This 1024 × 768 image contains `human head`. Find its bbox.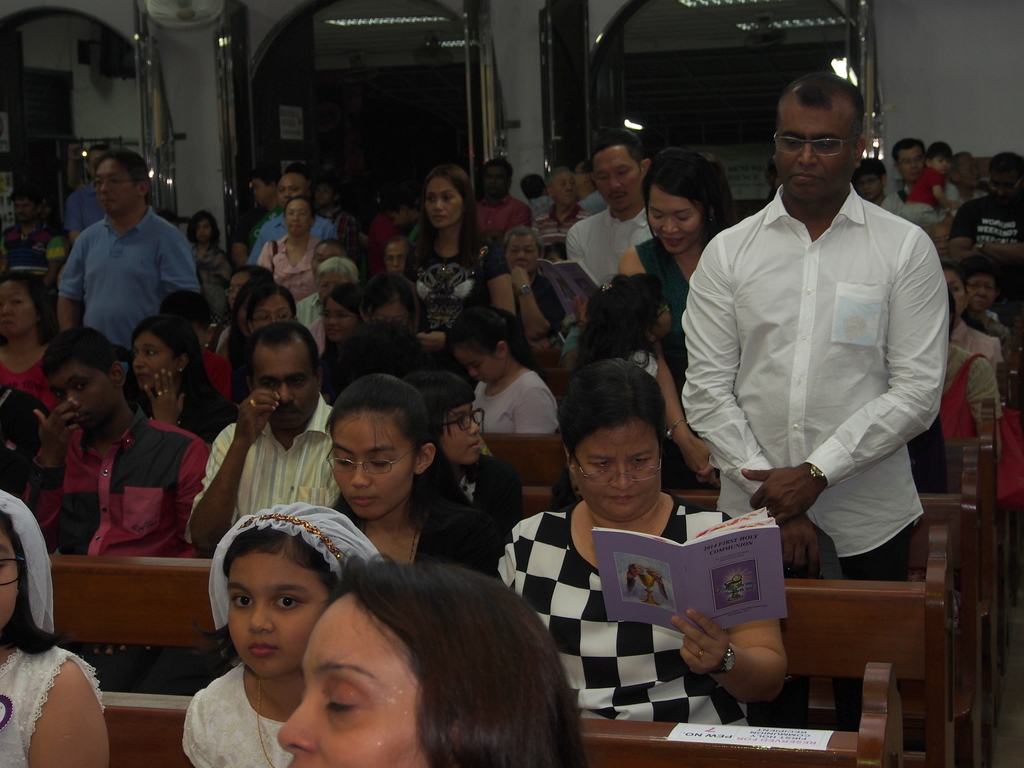
[left=287, top=162, right=309, bottom=177].
